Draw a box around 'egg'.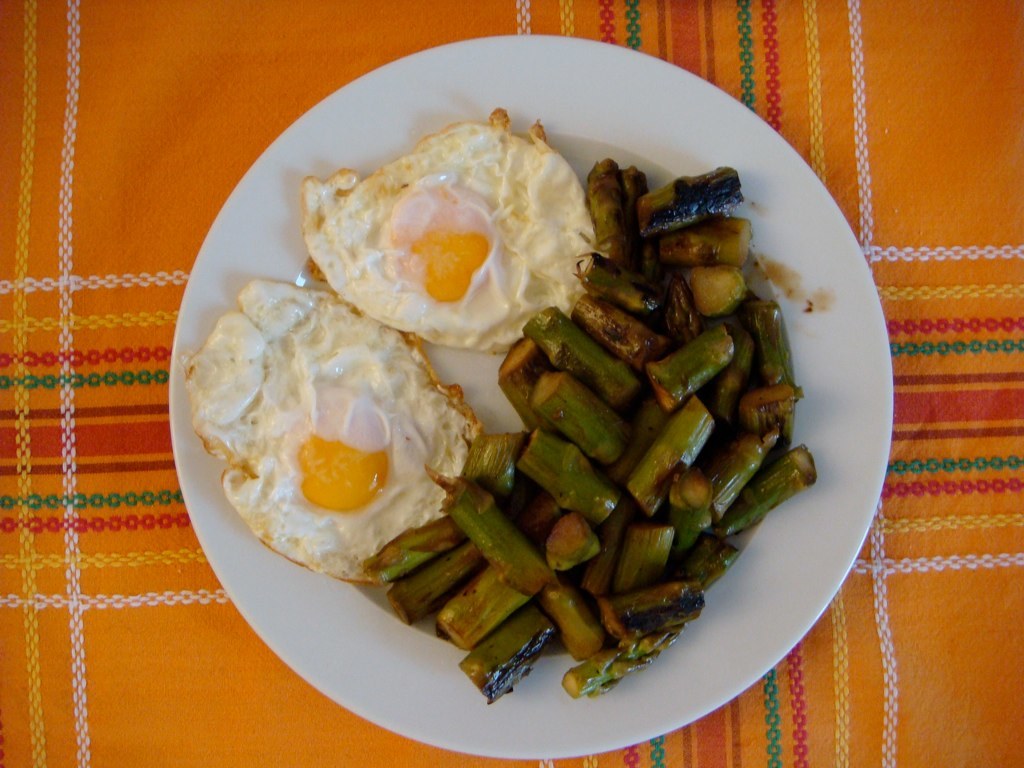
select_region(177, 276, 491, 585).
